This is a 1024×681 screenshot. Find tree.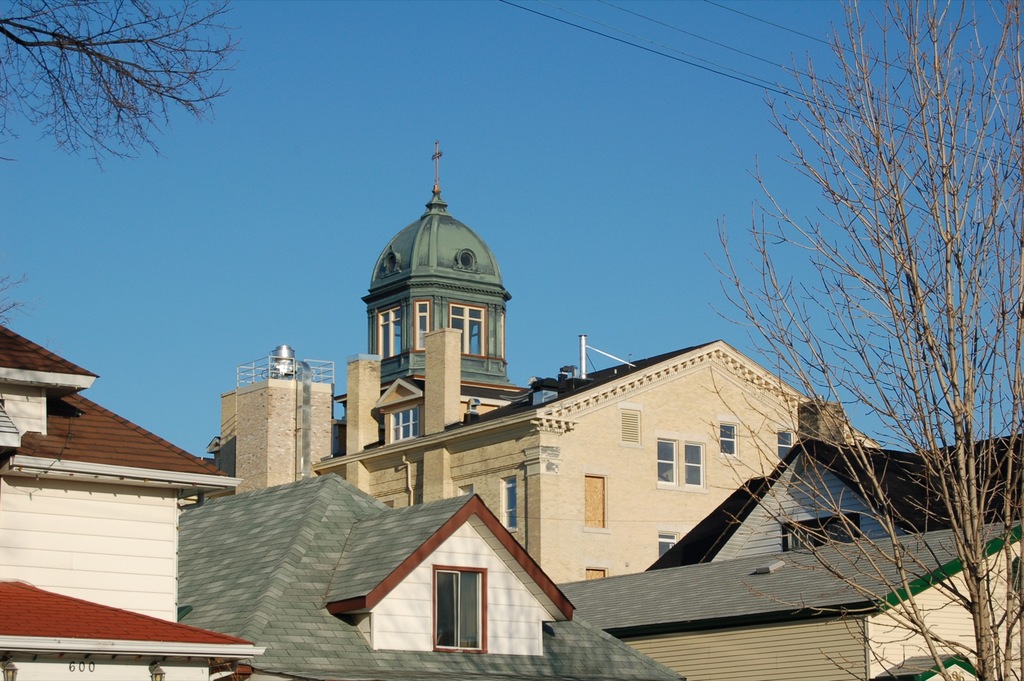
Bounding box: select_region(0, 0, 252, 167).
